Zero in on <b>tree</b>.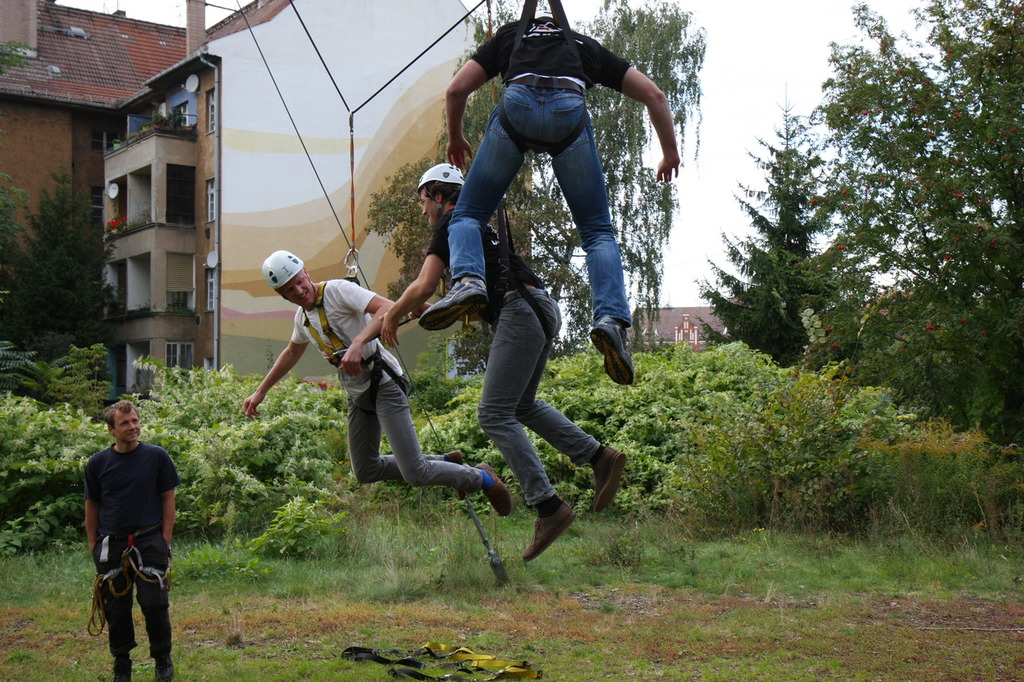
Zeroed in: left=686, top=87, right=868, bottom=369.
